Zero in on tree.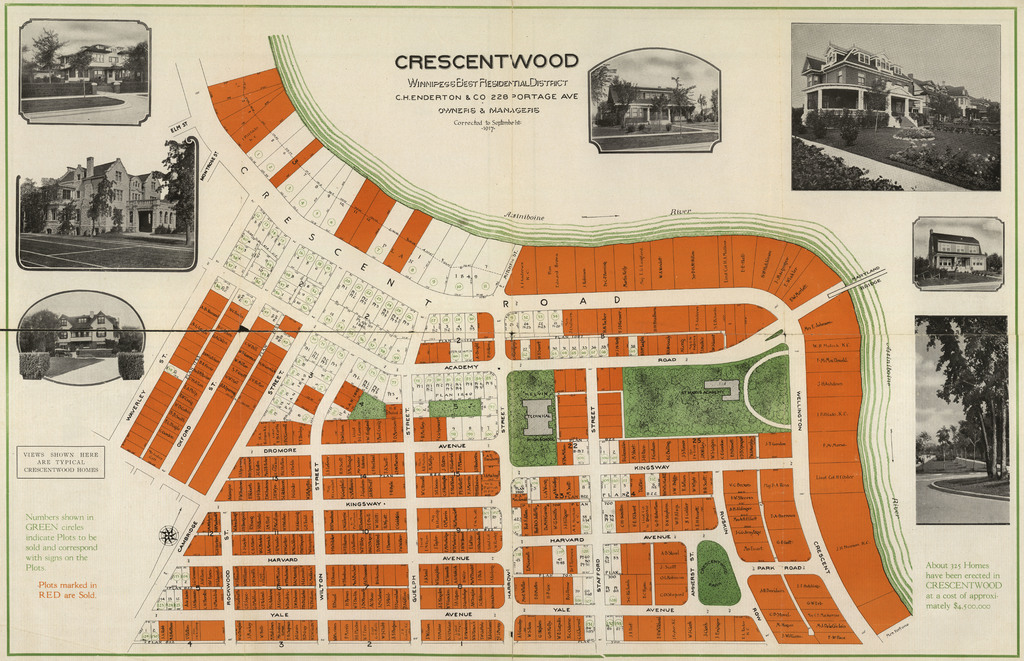
Zeroed in: 702:95:703:118.
